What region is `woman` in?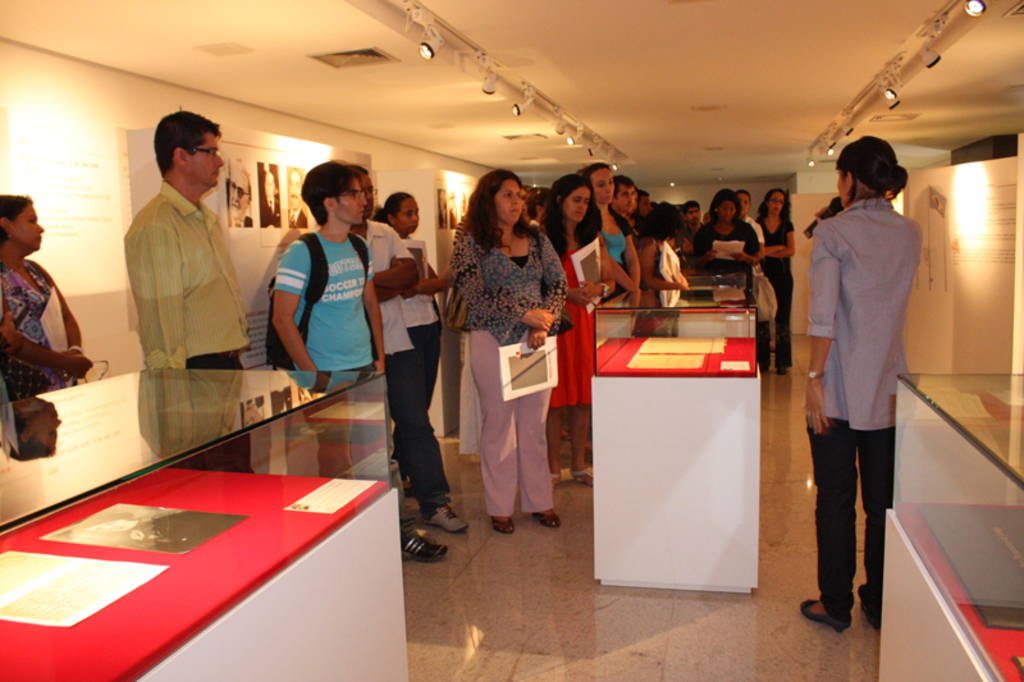
crop(372, 194, 439, 411).
